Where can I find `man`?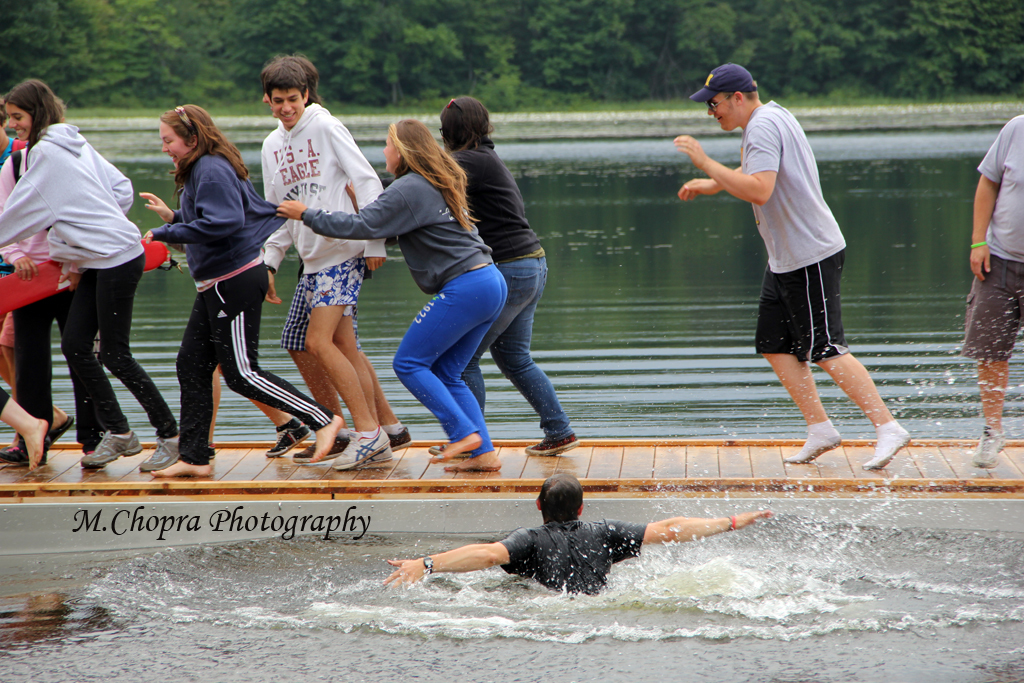
You can find it at crop(380, 471, 771, 597).
